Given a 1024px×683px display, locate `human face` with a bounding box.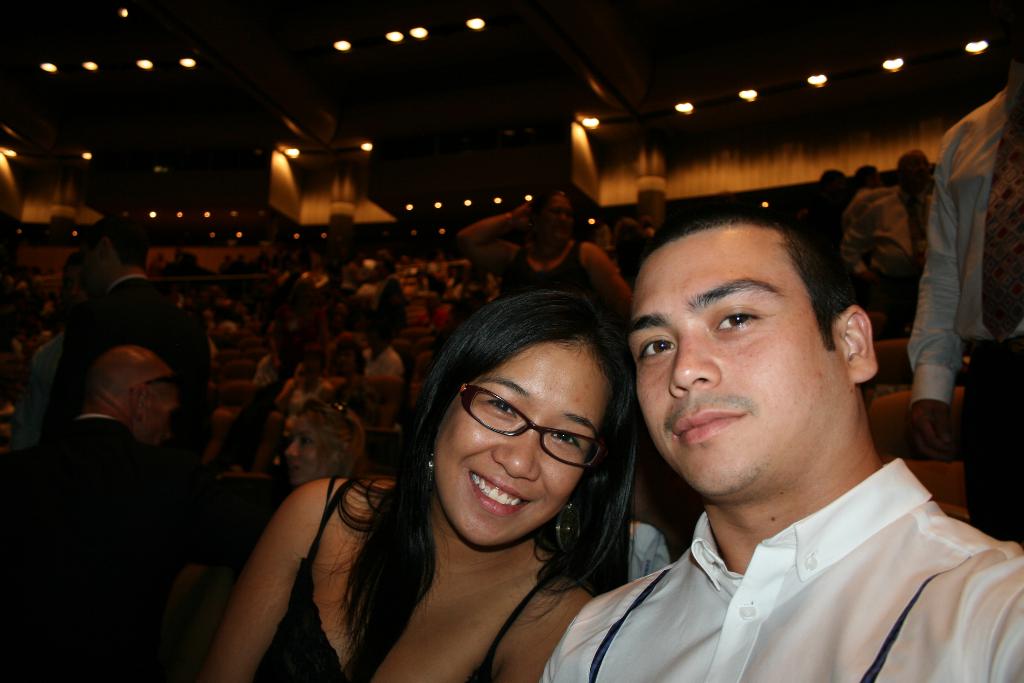
Located: <box>138,364,176,445</box>.
